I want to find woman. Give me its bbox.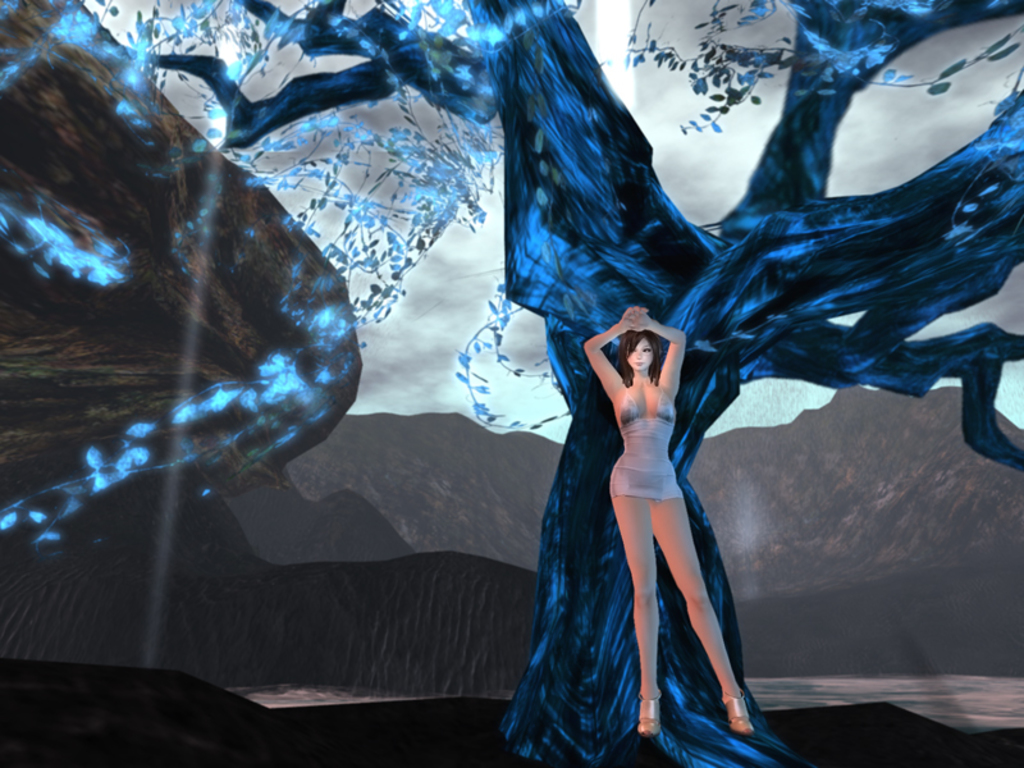
select_region(593, 276, 750, 745).
